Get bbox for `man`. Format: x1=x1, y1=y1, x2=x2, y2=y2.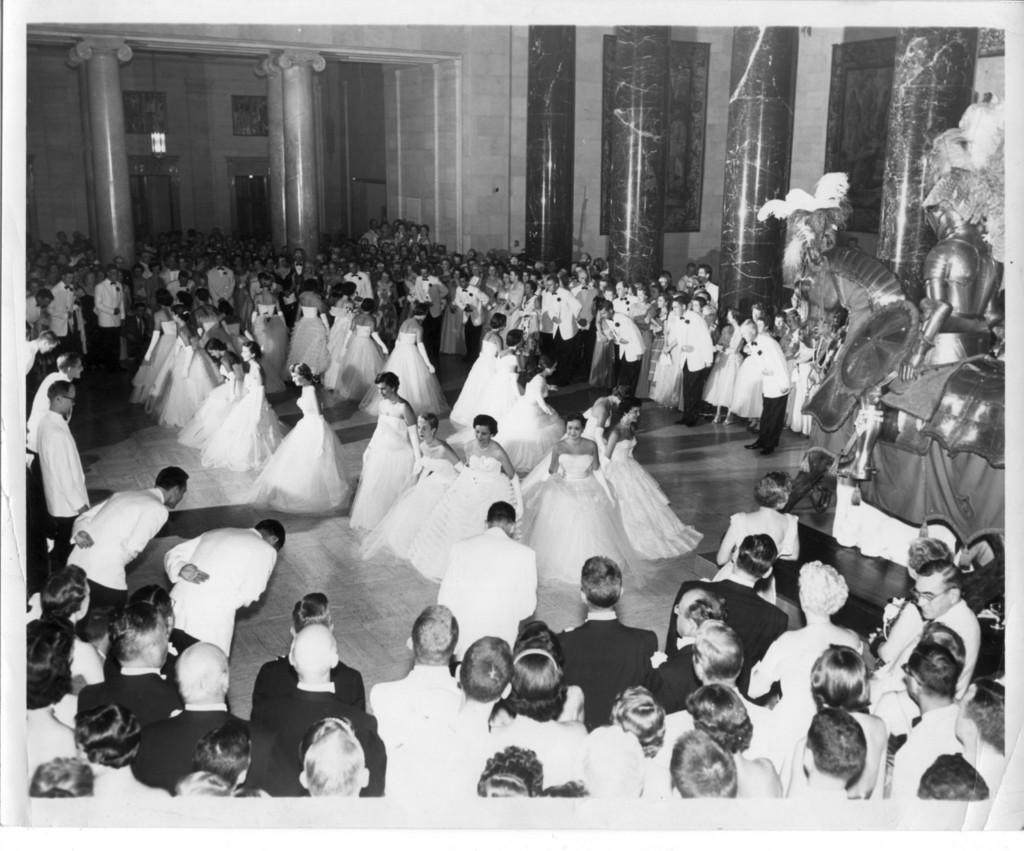
x1=207, y1=253, x2=239, y2=315.
